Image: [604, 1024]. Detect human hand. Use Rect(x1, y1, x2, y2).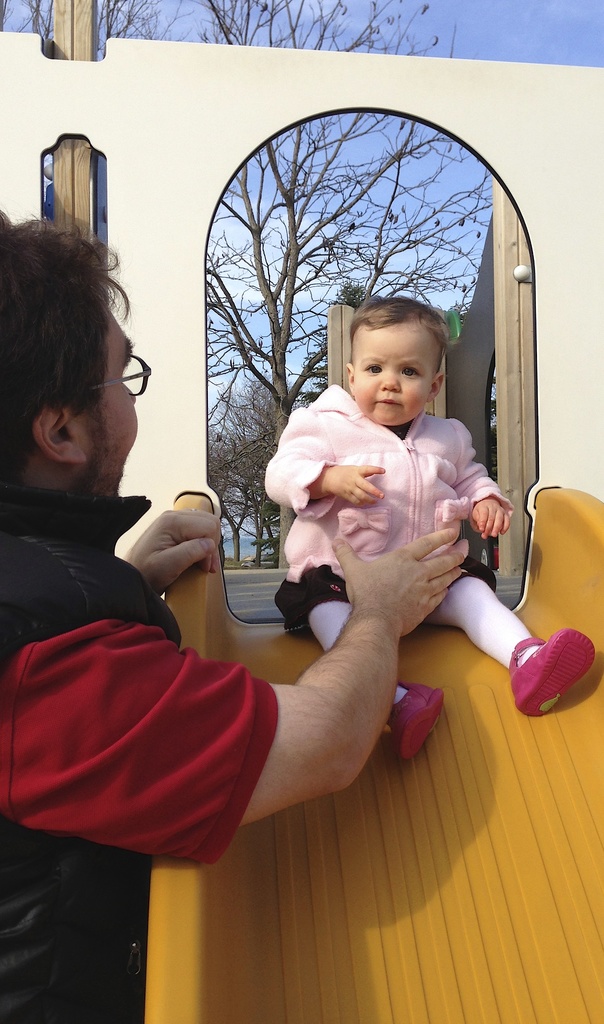
Rect(331, 521, 472, 642).
